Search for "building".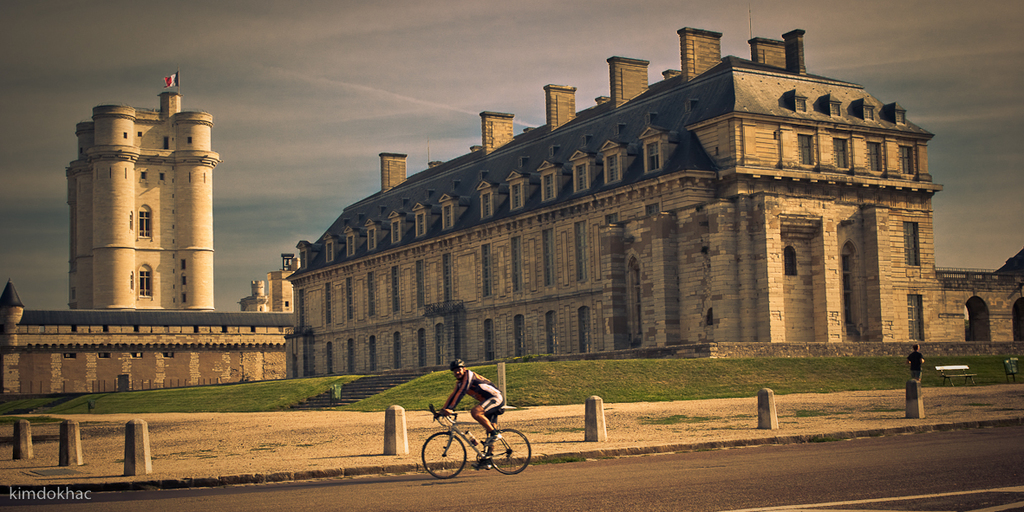
Found at region(280, 25, 1023, 363).
